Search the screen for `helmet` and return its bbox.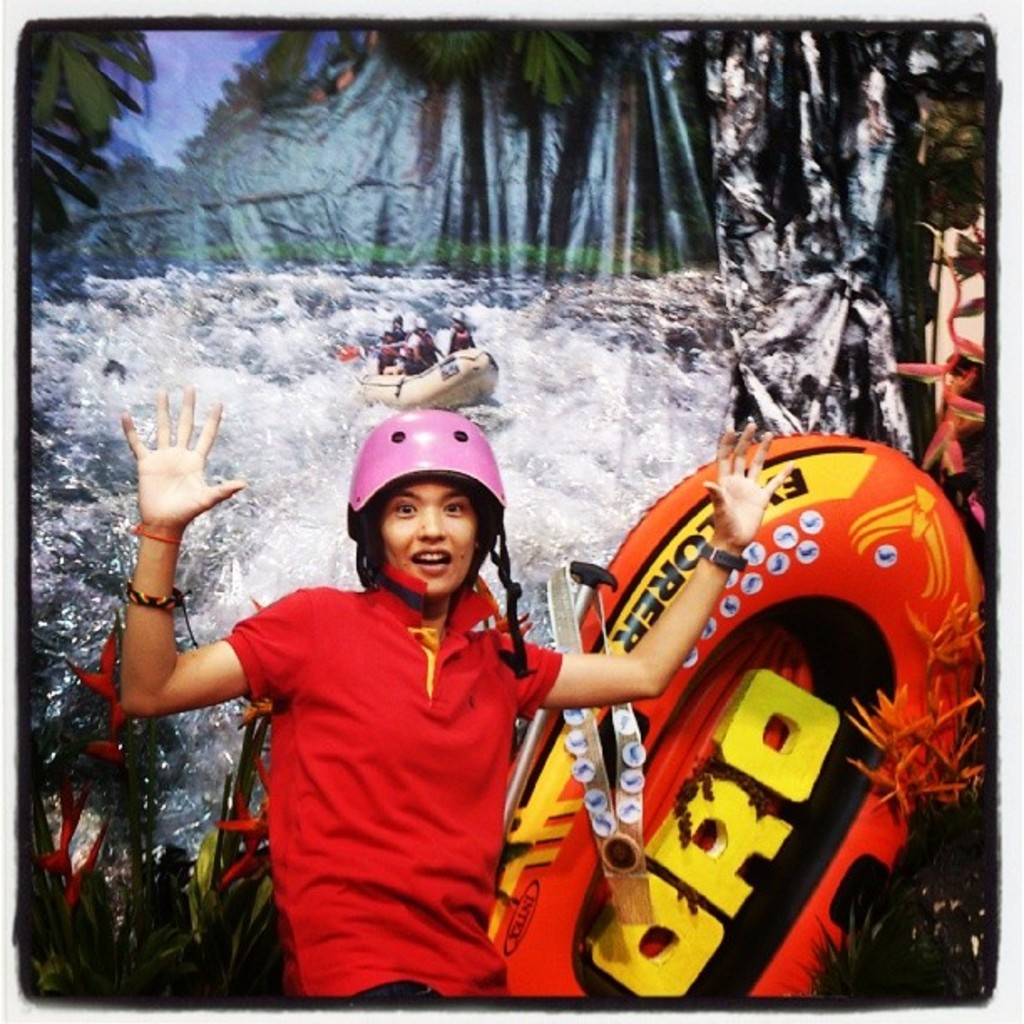
Found: [350, 405, 520, 627].
